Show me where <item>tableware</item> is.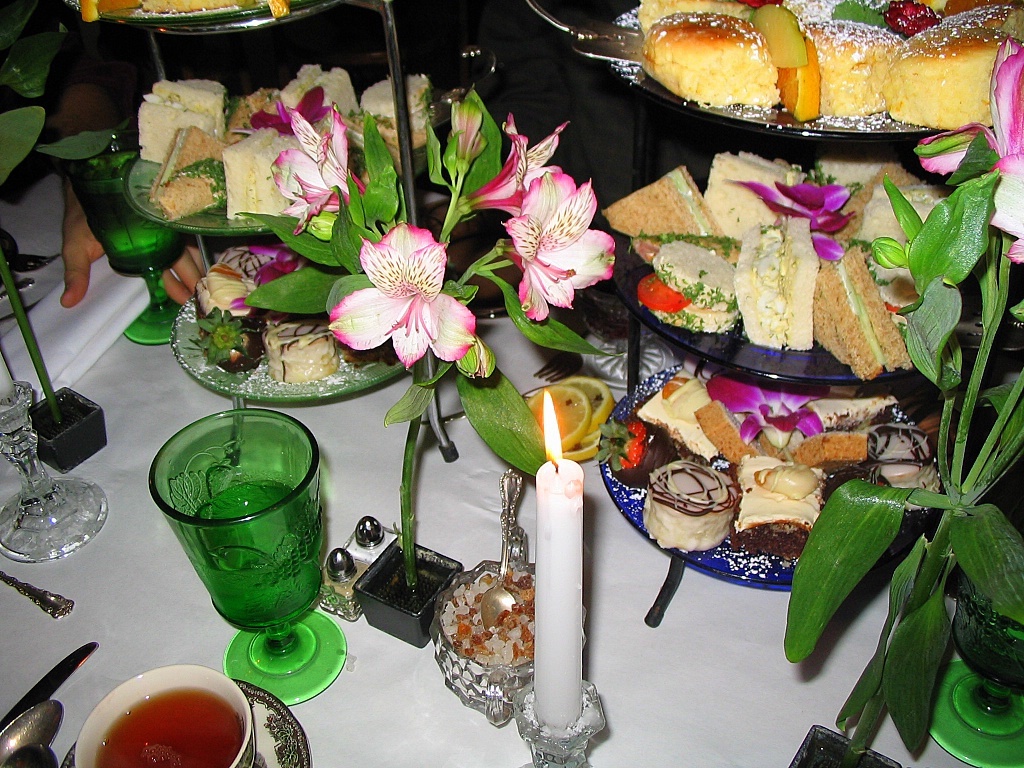
<item>tableware</item> is at [68, 148, 191, 351].
